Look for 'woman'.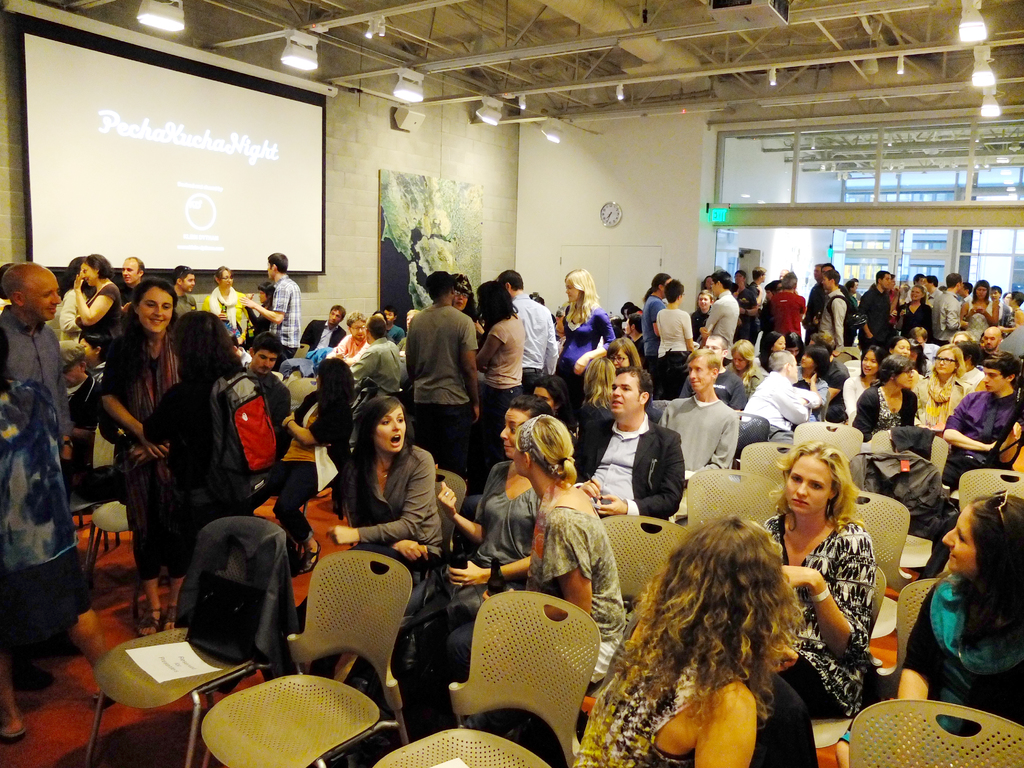
Found: [891,490,1023,738].
